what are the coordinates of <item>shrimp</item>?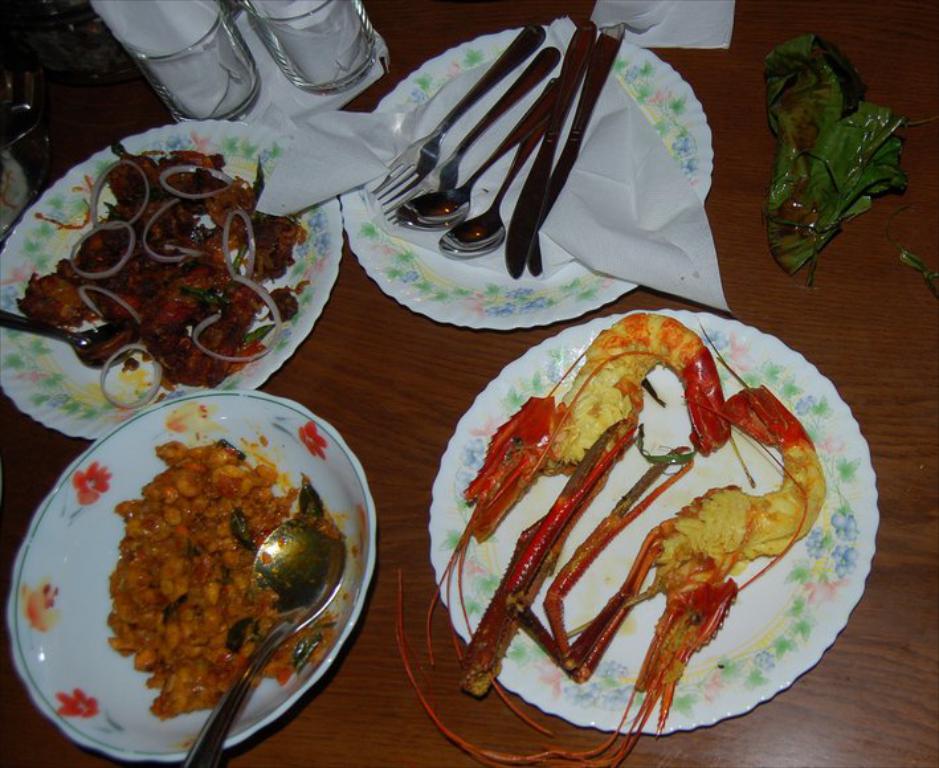
[x1=396, y1=384, x2=822, y2=767].
